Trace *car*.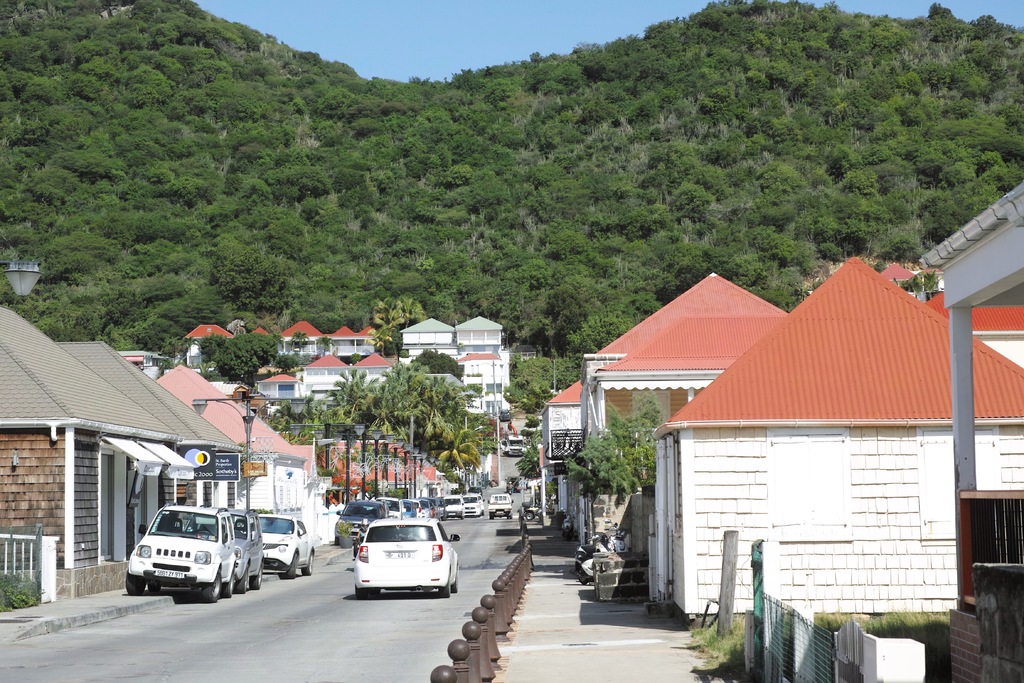
Traced to 227:503:264:595.
